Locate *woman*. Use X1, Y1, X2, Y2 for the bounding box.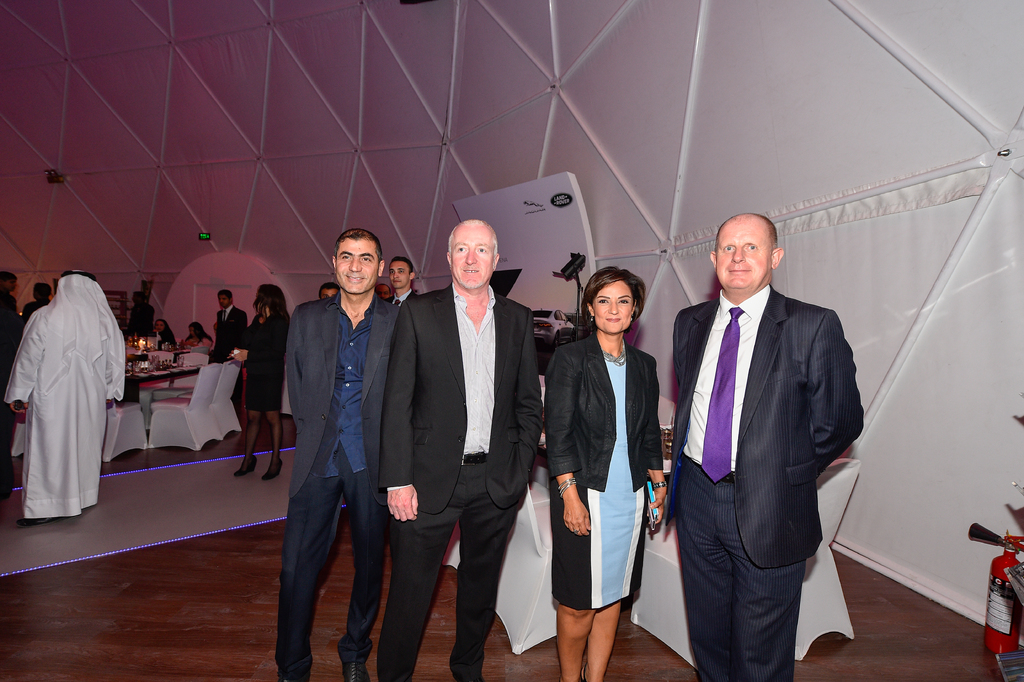
182, 324, 212, 348.
